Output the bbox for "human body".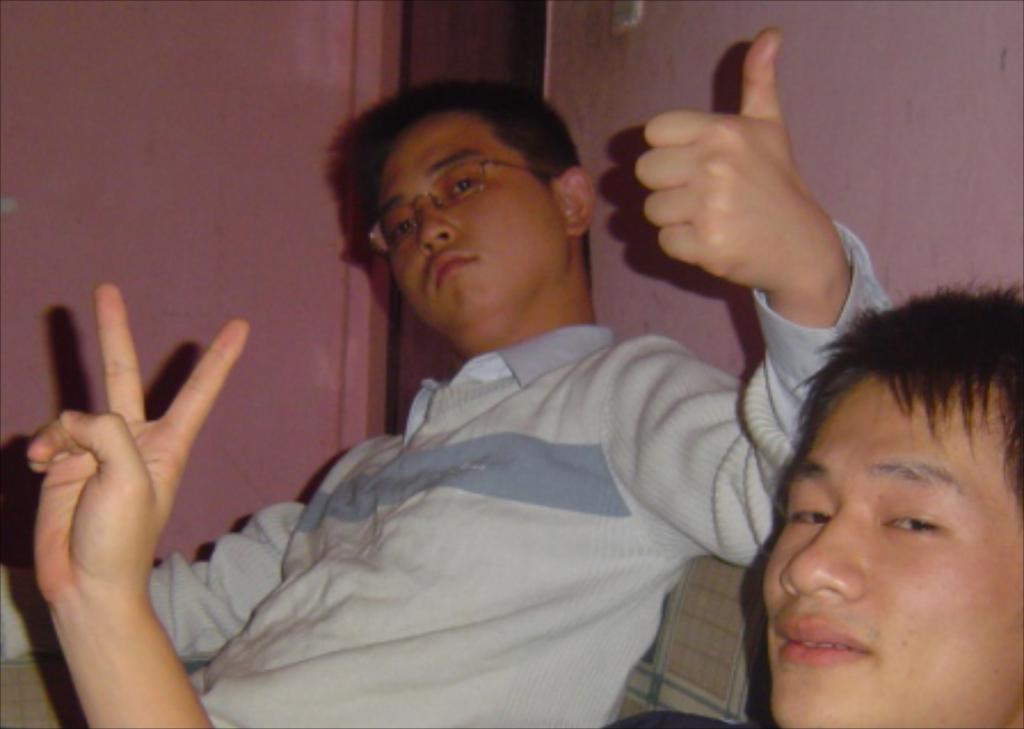
(0,27,891,727).
